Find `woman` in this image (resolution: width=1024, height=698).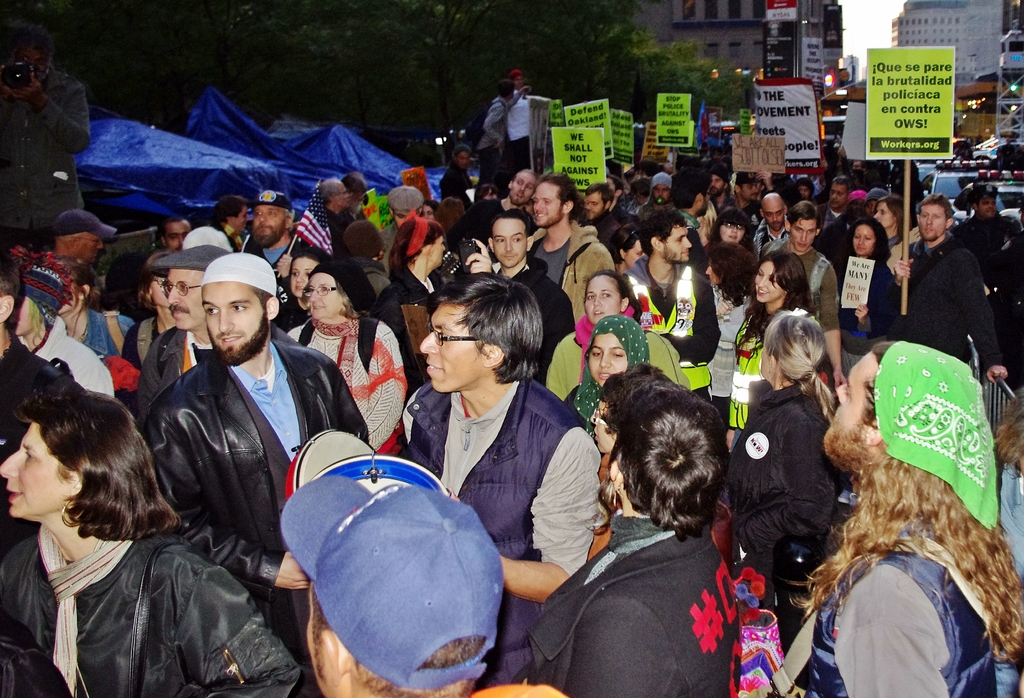
<box>702,207,763,267</box>.
